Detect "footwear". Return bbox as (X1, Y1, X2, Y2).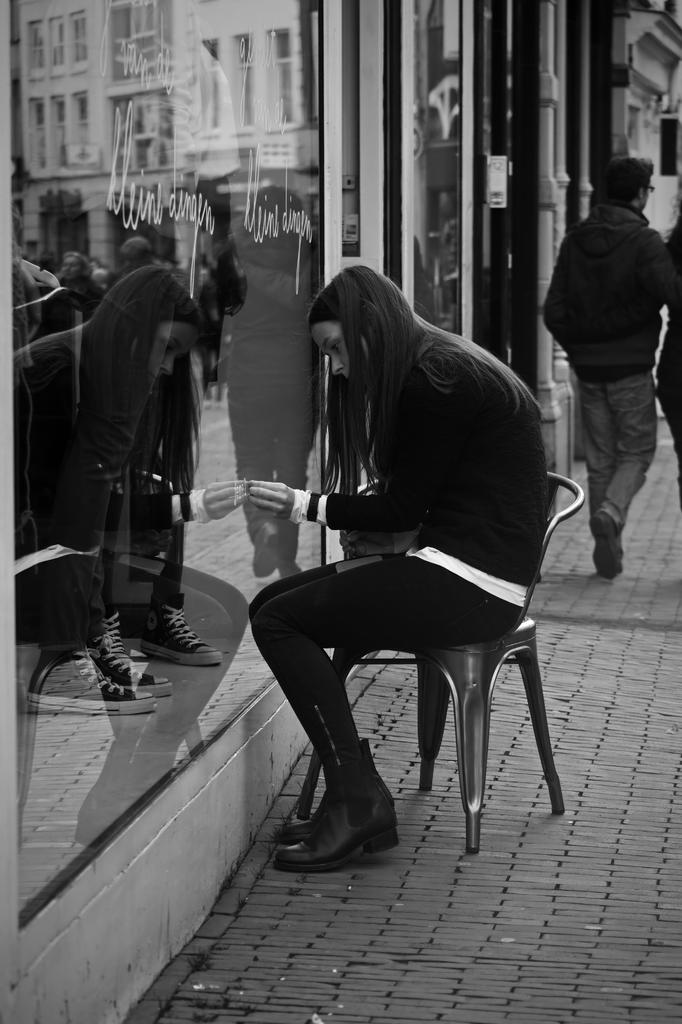
(274, 749, 392, 870).
